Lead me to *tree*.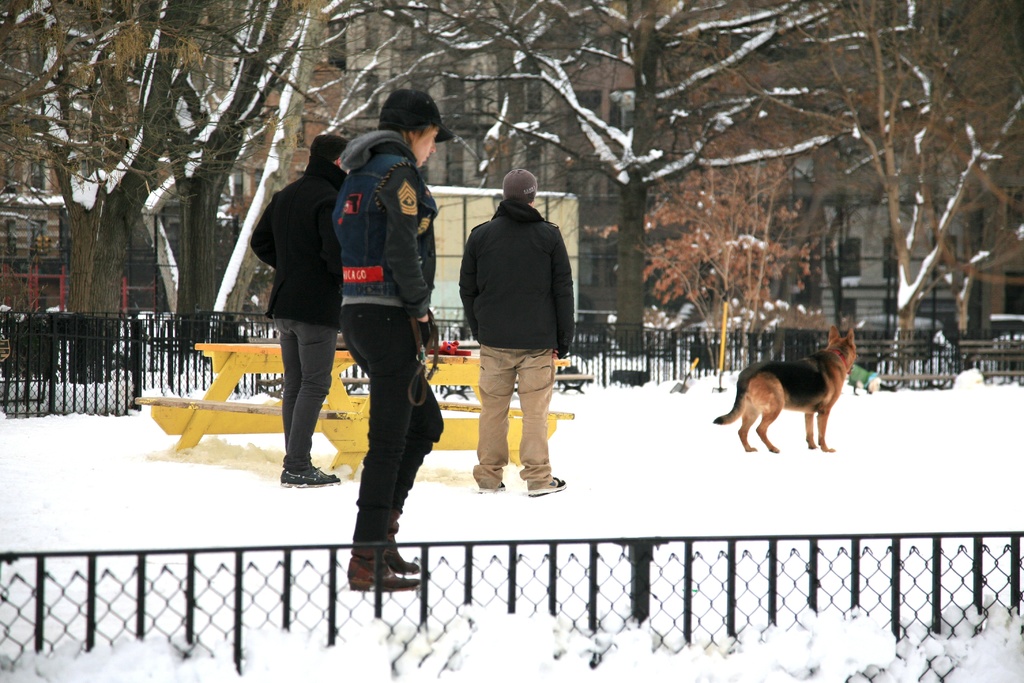
Lead to {"left": 126, "top": 0, "right": 328, "bottom": 339}.
